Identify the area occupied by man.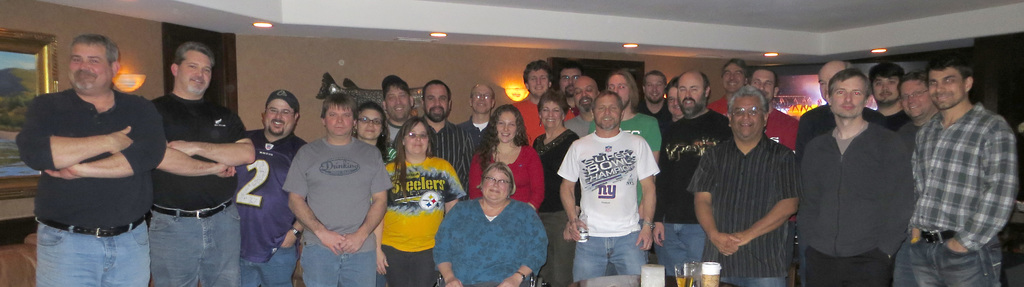
Area: bbox=(902, 47, 1012, 269).
